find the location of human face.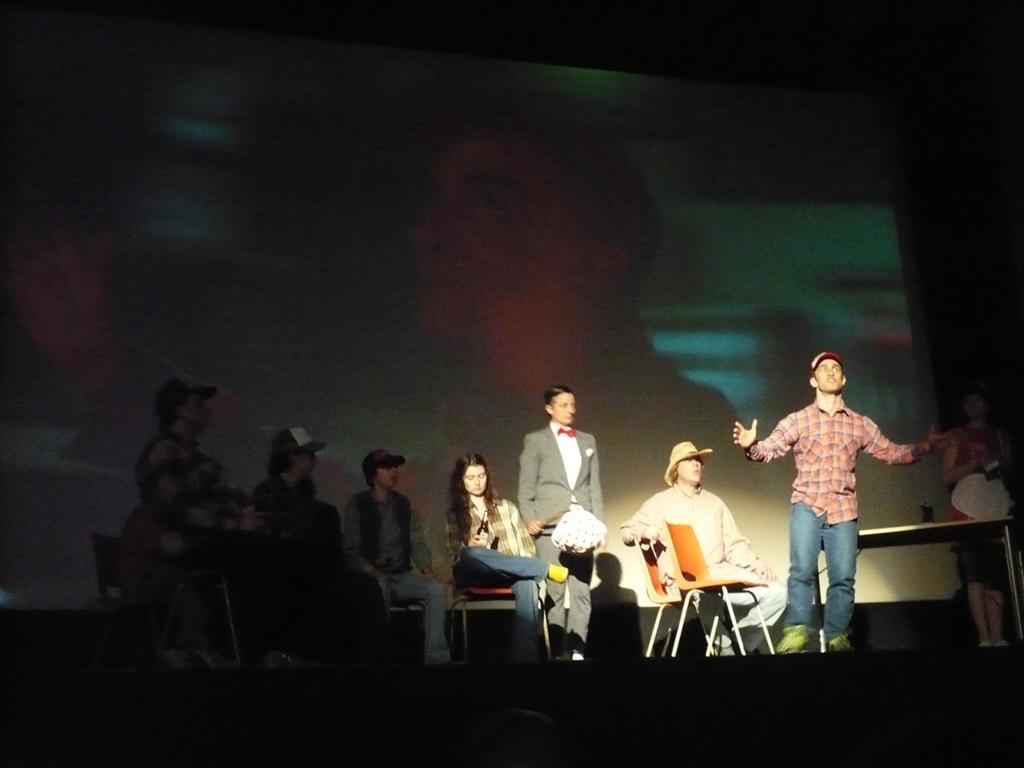
Location: region(815, 356, 842, 395).
